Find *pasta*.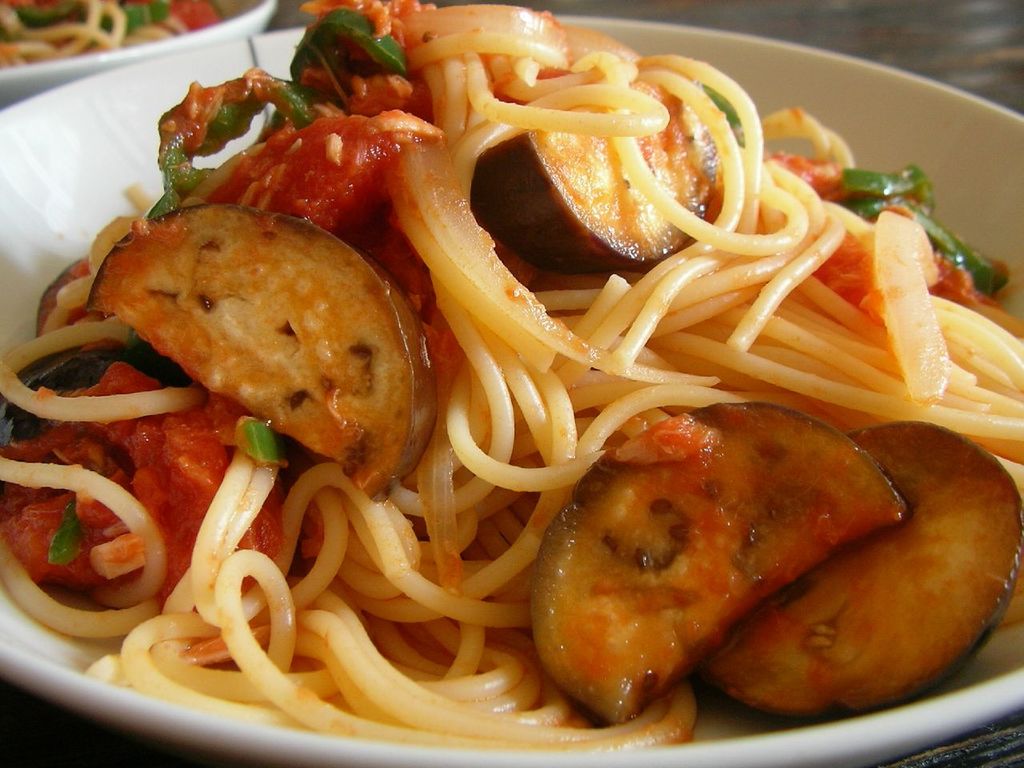
<bbox>45, 35, 966, 757</bbox>.
